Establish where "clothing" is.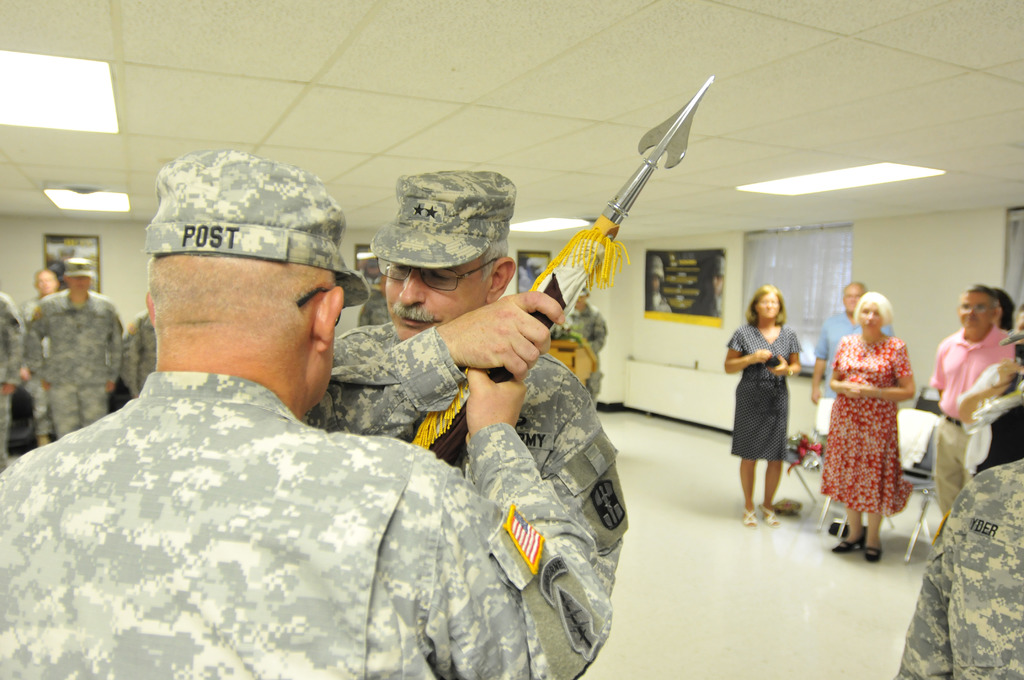
Established at (0, 366, 611, 679).
